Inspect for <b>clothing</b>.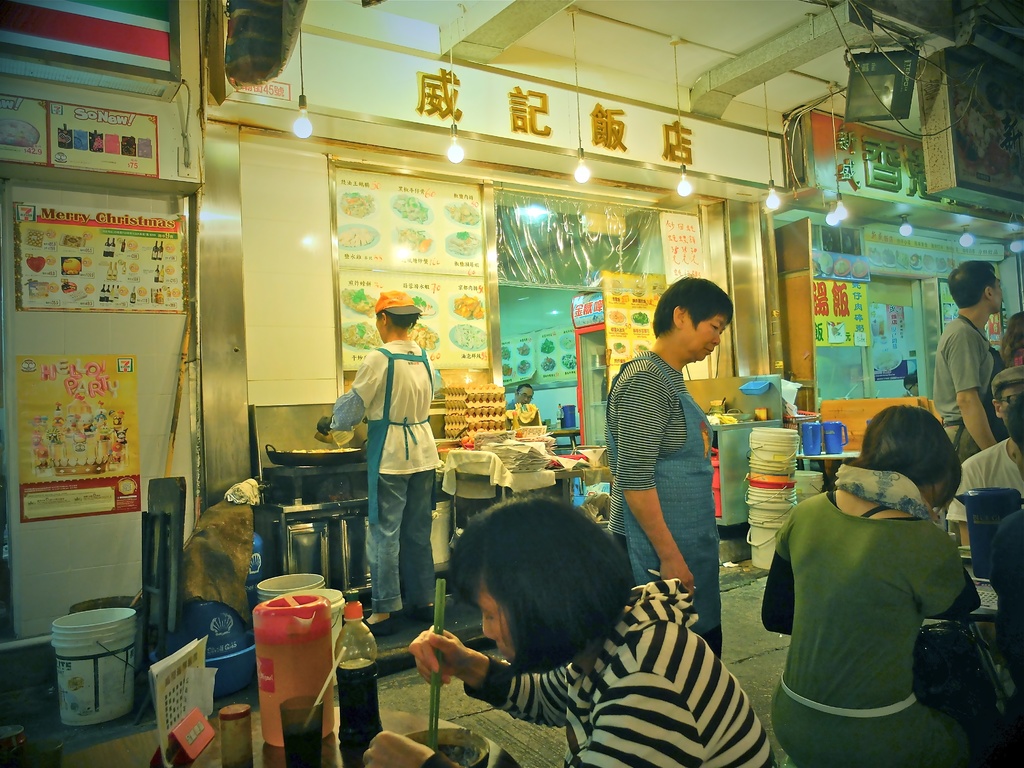
Inspection: {"left": 322, "top": 342, "right": 435, "bottom": 627}.
